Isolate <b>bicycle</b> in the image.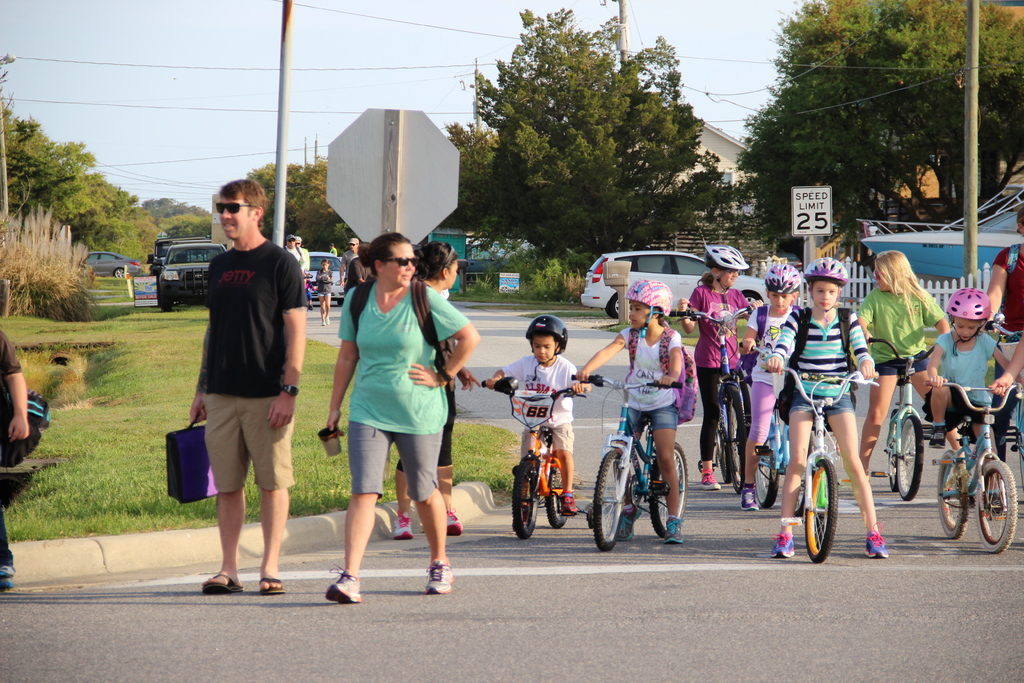
Isolated region: x1=666 y1=299 x2=761 y2=495.
